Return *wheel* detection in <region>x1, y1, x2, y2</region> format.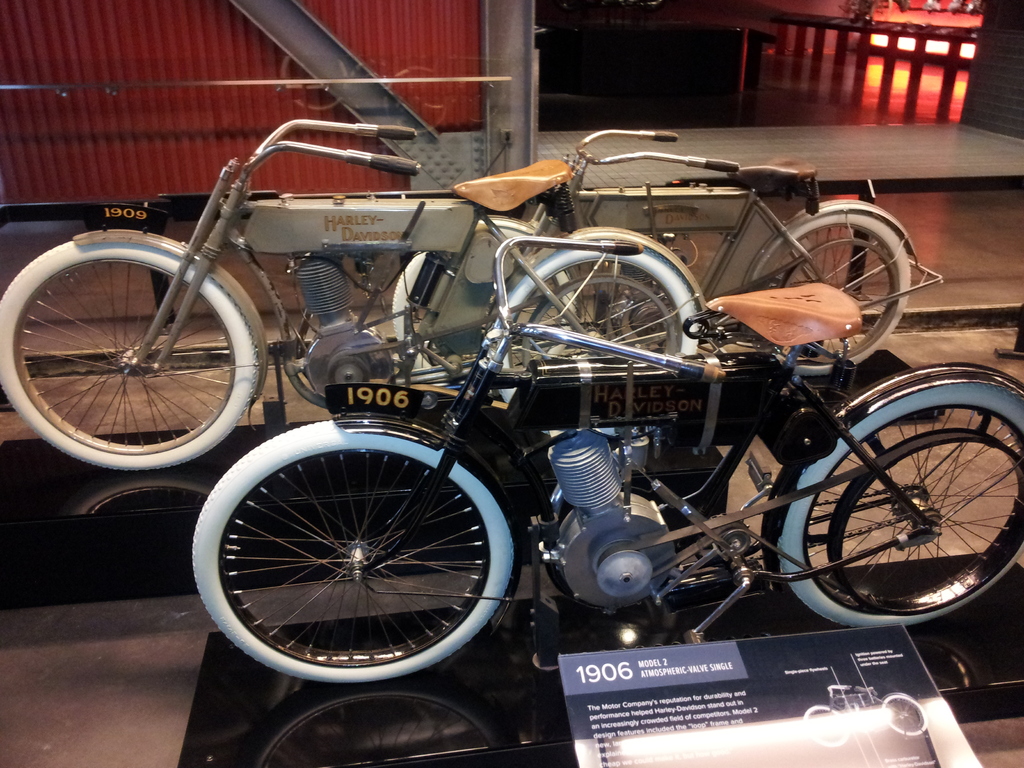
<region>883, 692, 927, 735</region>.
